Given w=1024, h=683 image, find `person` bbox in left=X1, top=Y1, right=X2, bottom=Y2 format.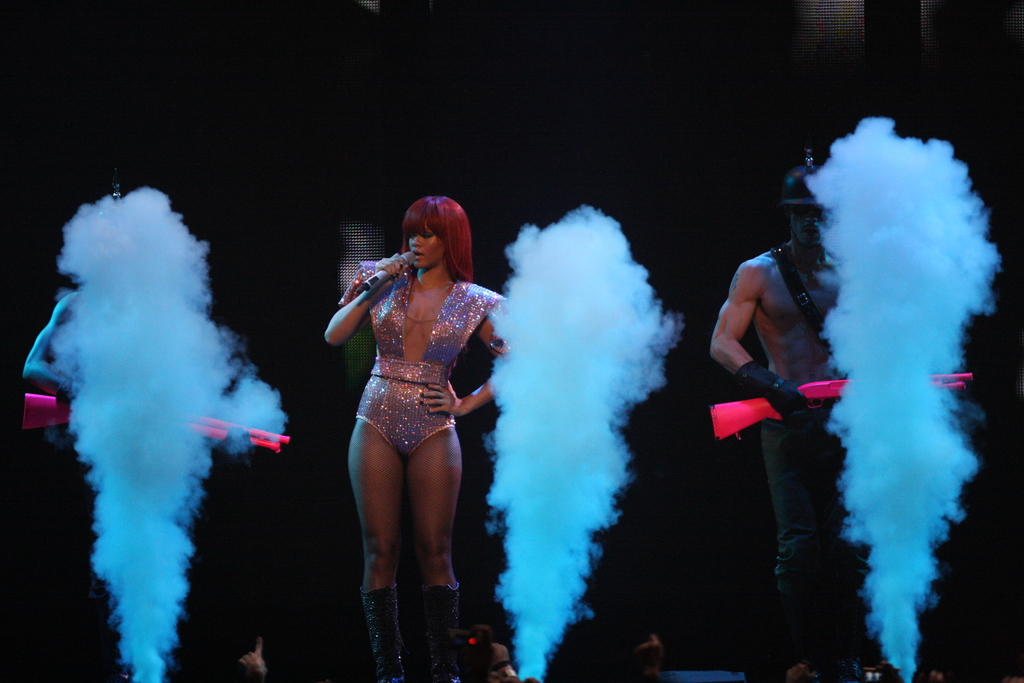
left=707, top=160, right=845, bottom=682.
